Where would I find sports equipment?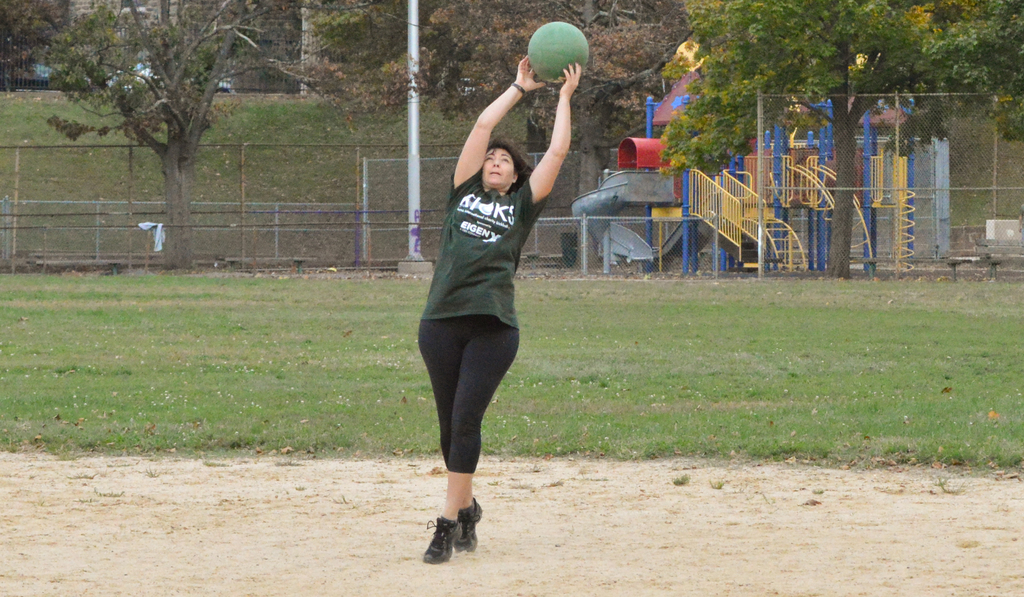
At l=520, t=17, r=588, b=83.
